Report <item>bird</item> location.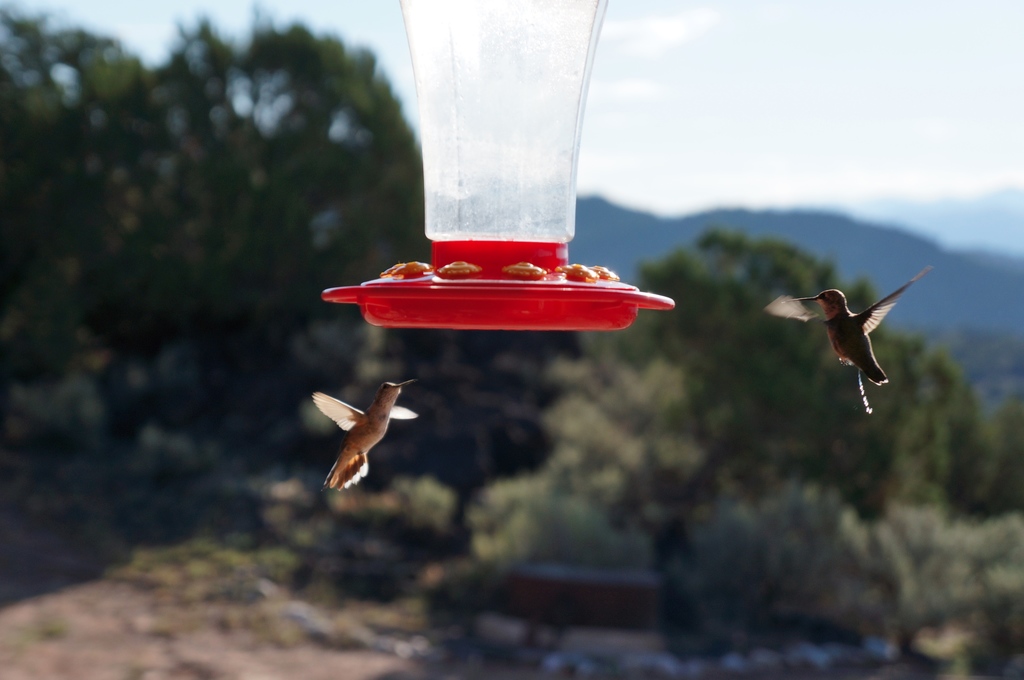
Report: {"left": 806, "top": 284, "right": 918, "bottom": 392}.
